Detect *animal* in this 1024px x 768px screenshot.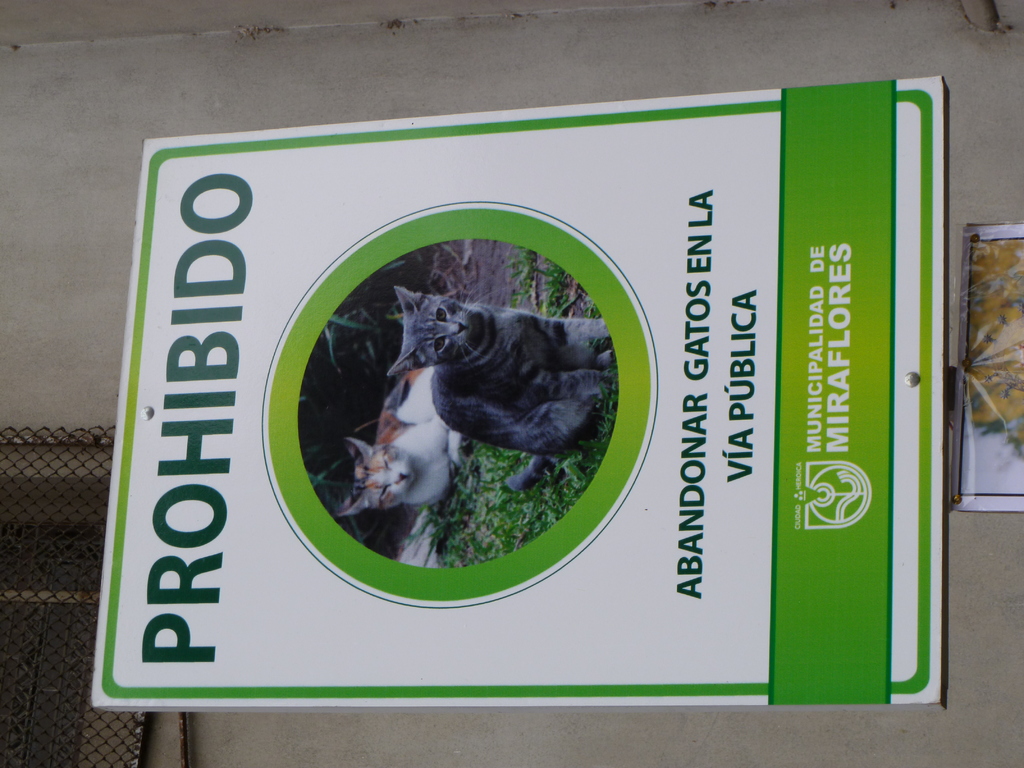
Detection: (left=332, top=363, right=468, bottom=544).
